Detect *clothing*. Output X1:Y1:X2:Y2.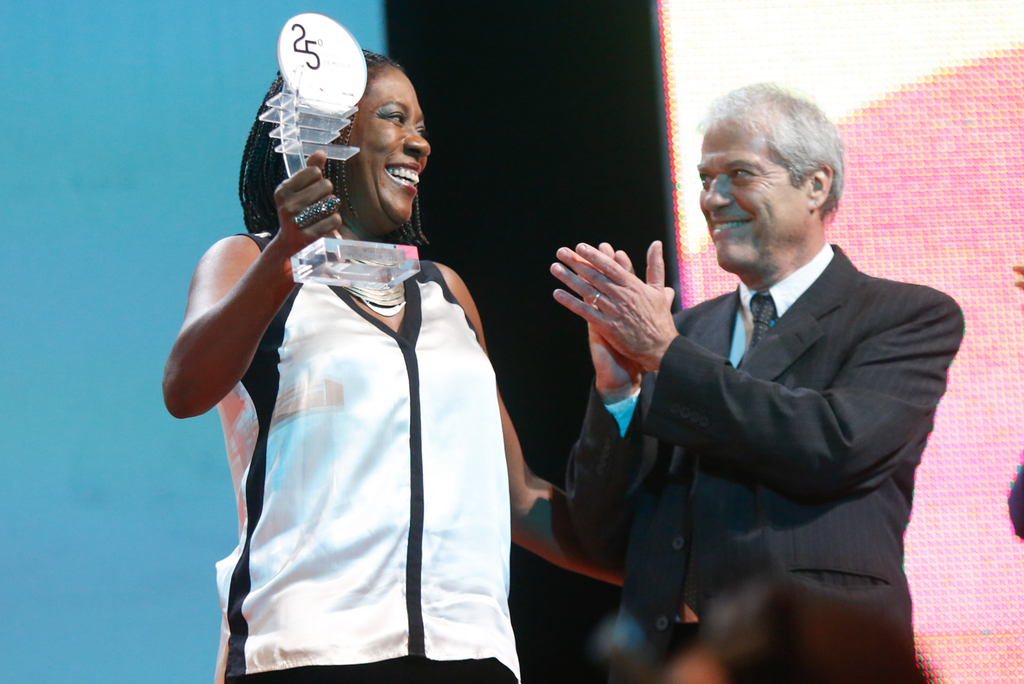
564:244:965:683.
